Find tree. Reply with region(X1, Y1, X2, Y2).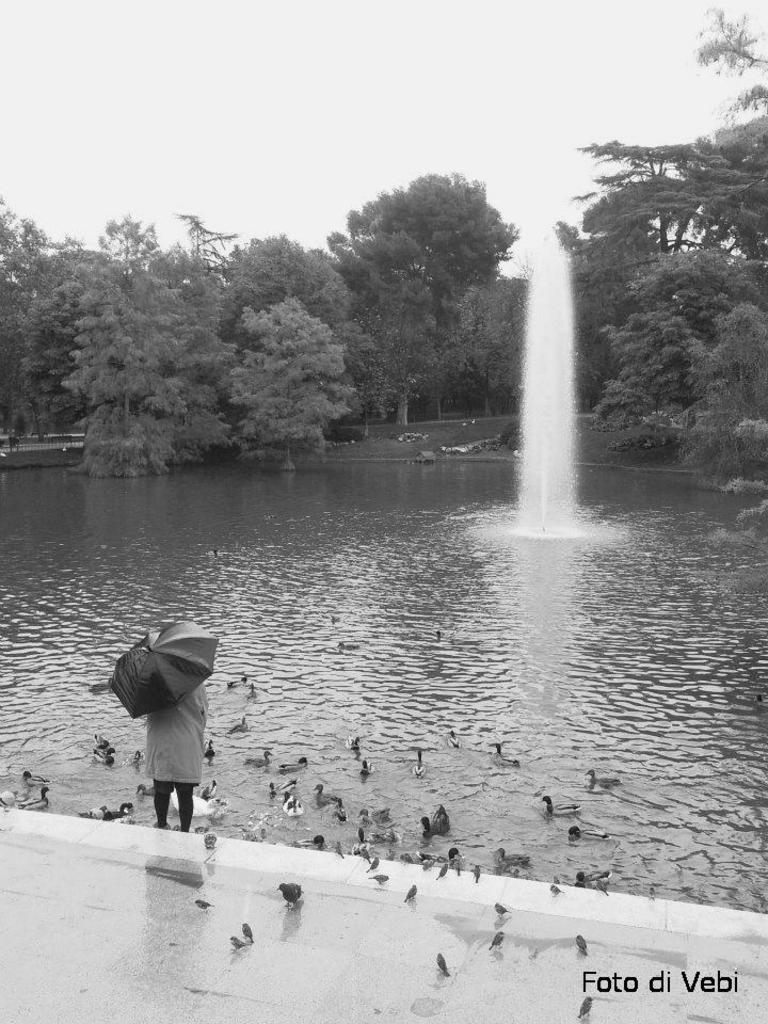
region(0, 183, 79, 437).
